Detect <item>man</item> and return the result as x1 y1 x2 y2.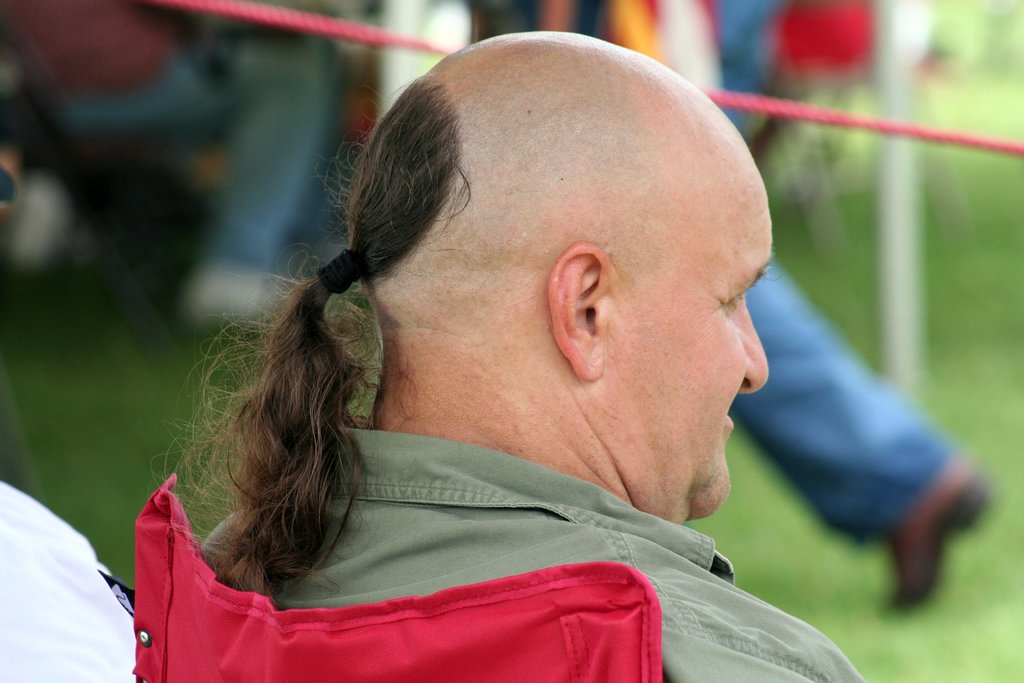
126 22 900 670.
